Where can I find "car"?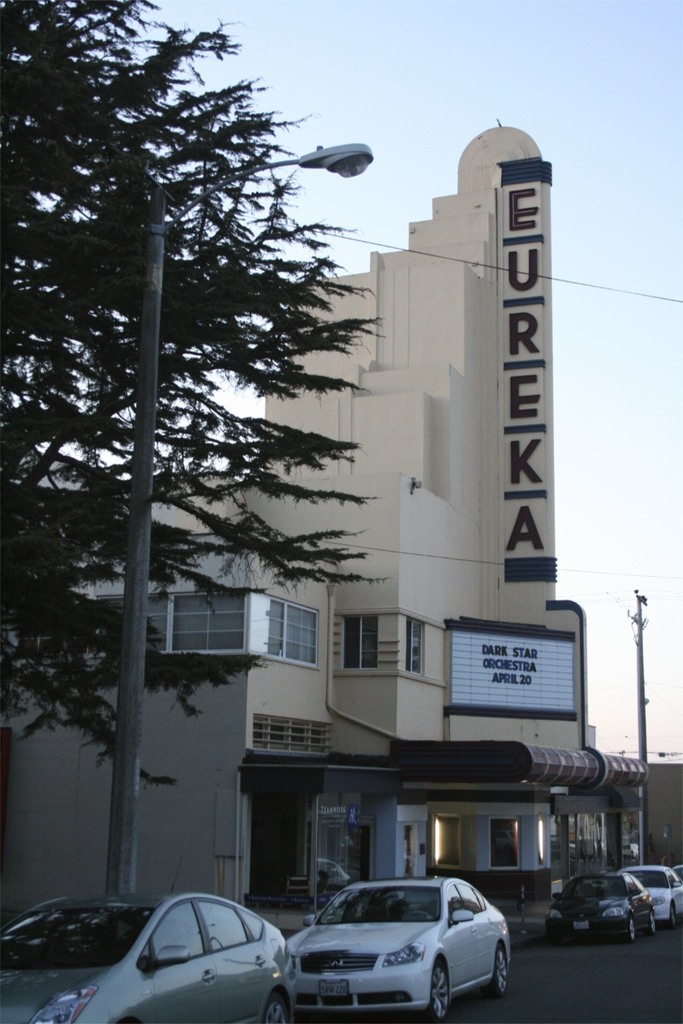
You can find it at (left=284, top=881, right=503, bottom=1018).
